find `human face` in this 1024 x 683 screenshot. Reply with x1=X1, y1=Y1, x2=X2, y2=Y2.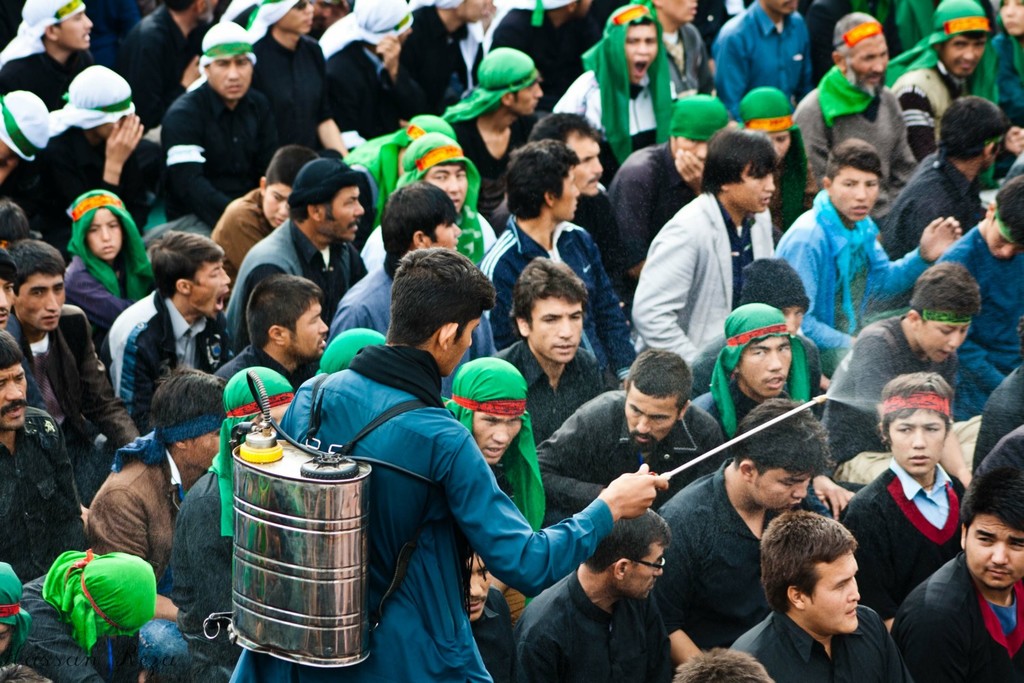
x1=988, y1=214, x2=1023, y2=261.
